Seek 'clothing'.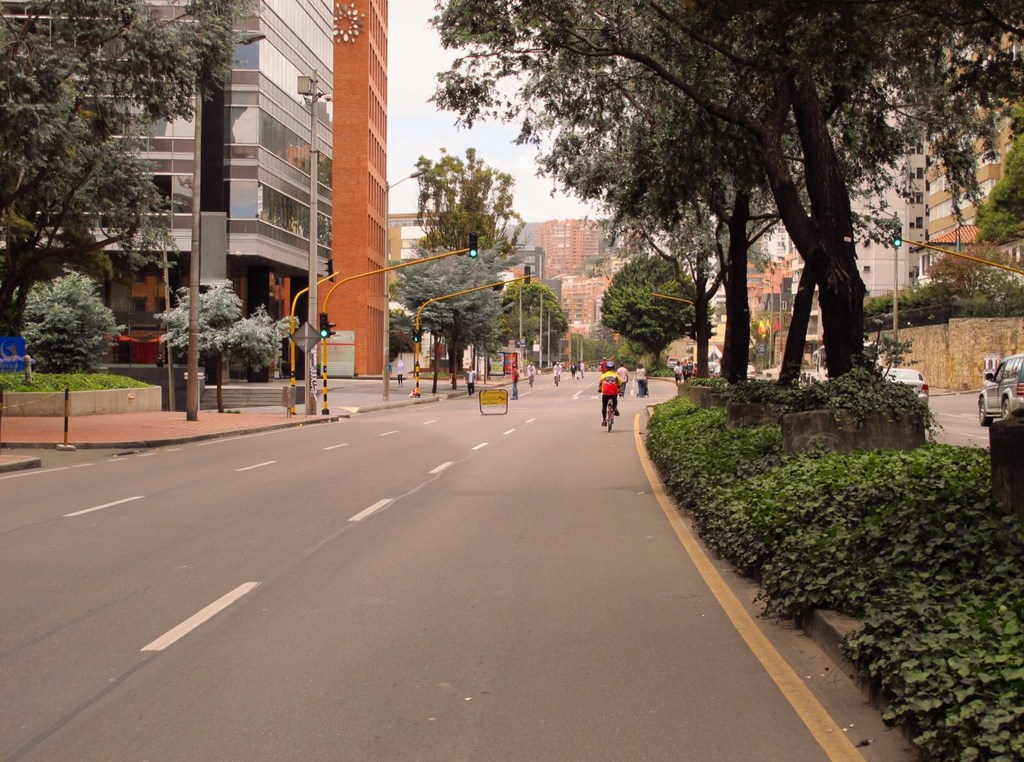
596:372:617:418.
